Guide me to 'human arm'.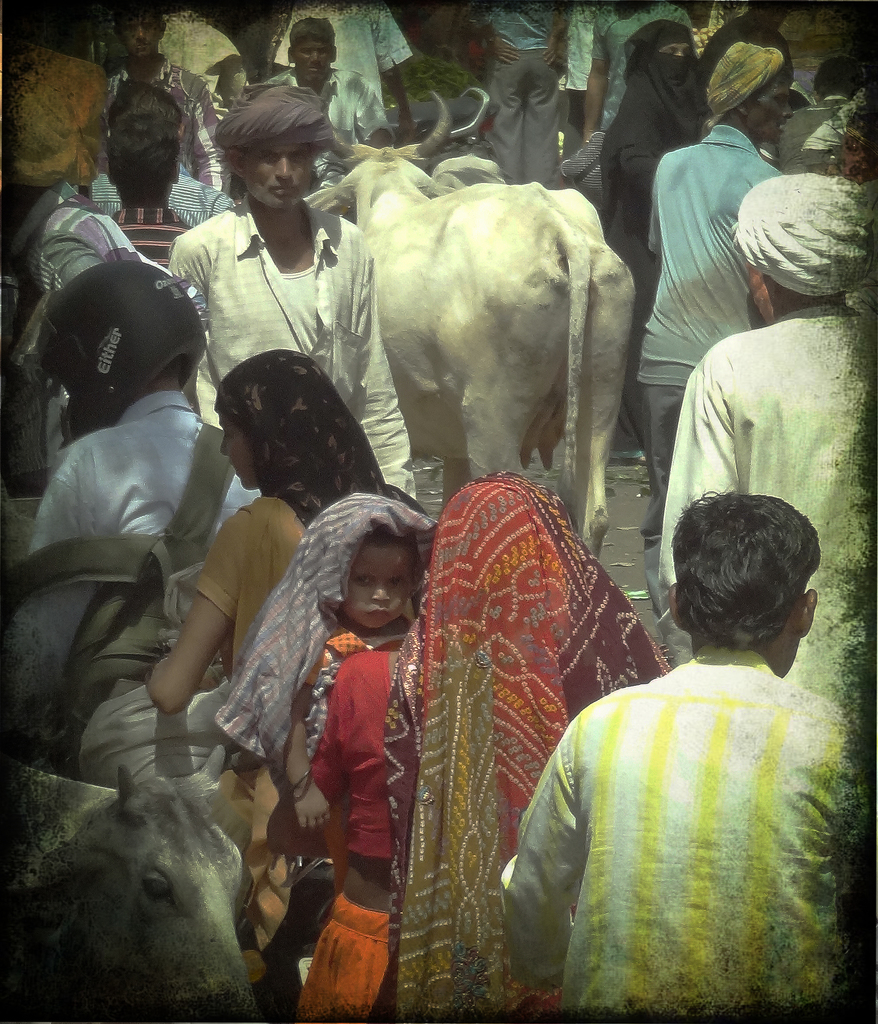
Guidance: 265,659,351,867.
